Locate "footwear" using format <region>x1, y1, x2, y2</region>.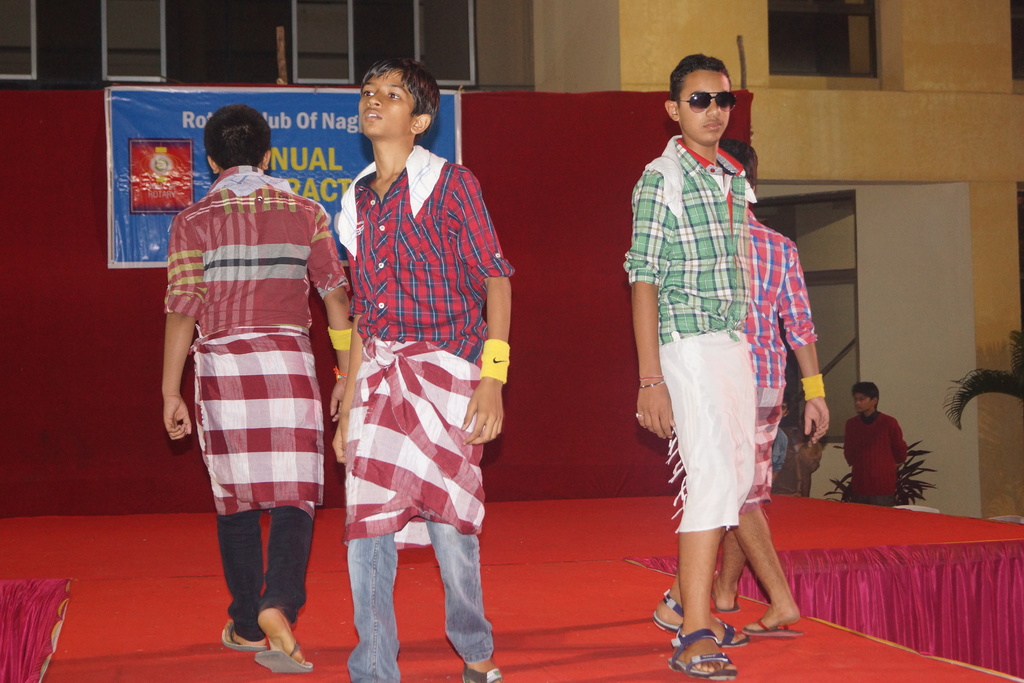
<region>739, 611, 811, 636</region>.
